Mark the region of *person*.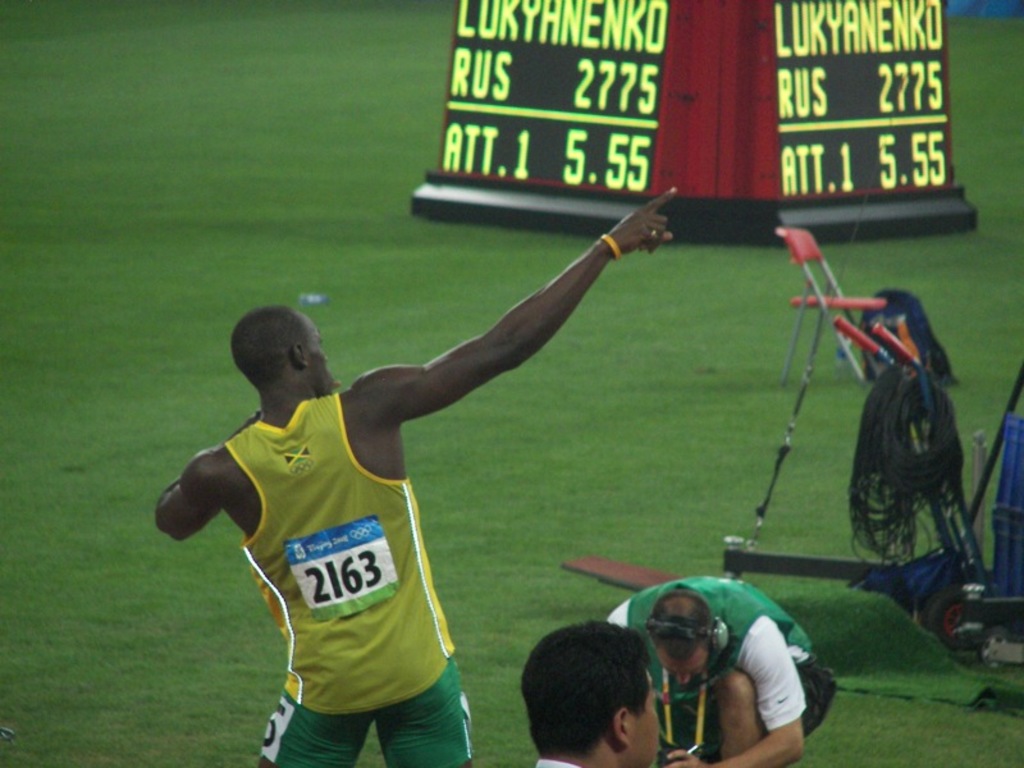
Region: pyautogui.locateOnScreen(605, 572, 837, 765).
